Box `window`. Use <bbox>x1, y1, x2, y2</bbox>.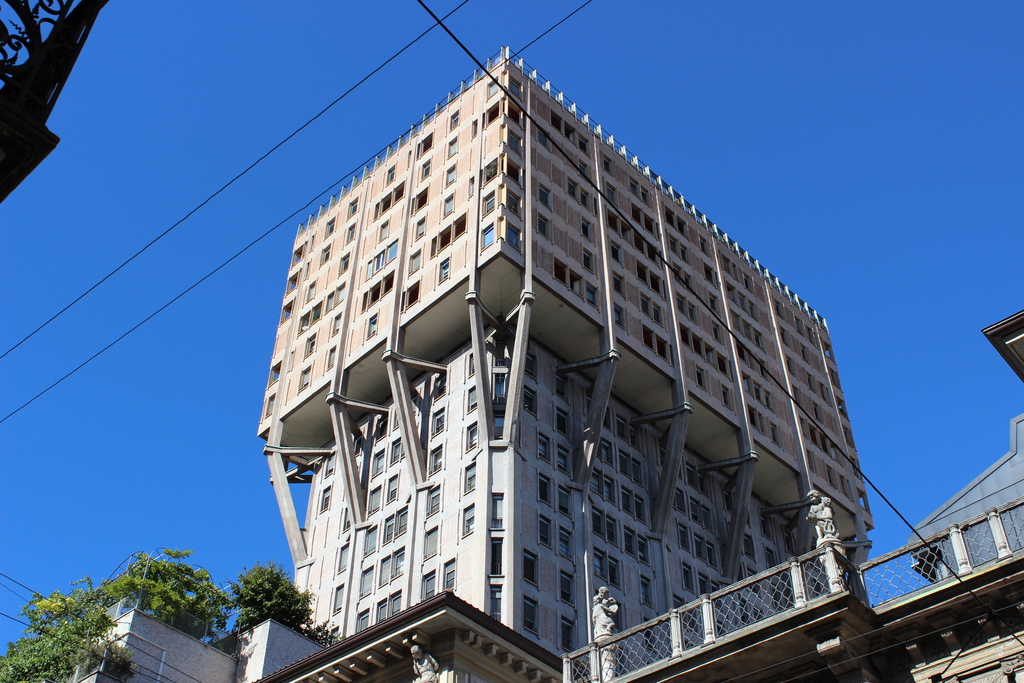
<bbox>586, 279, 600, 310</bbox>.
